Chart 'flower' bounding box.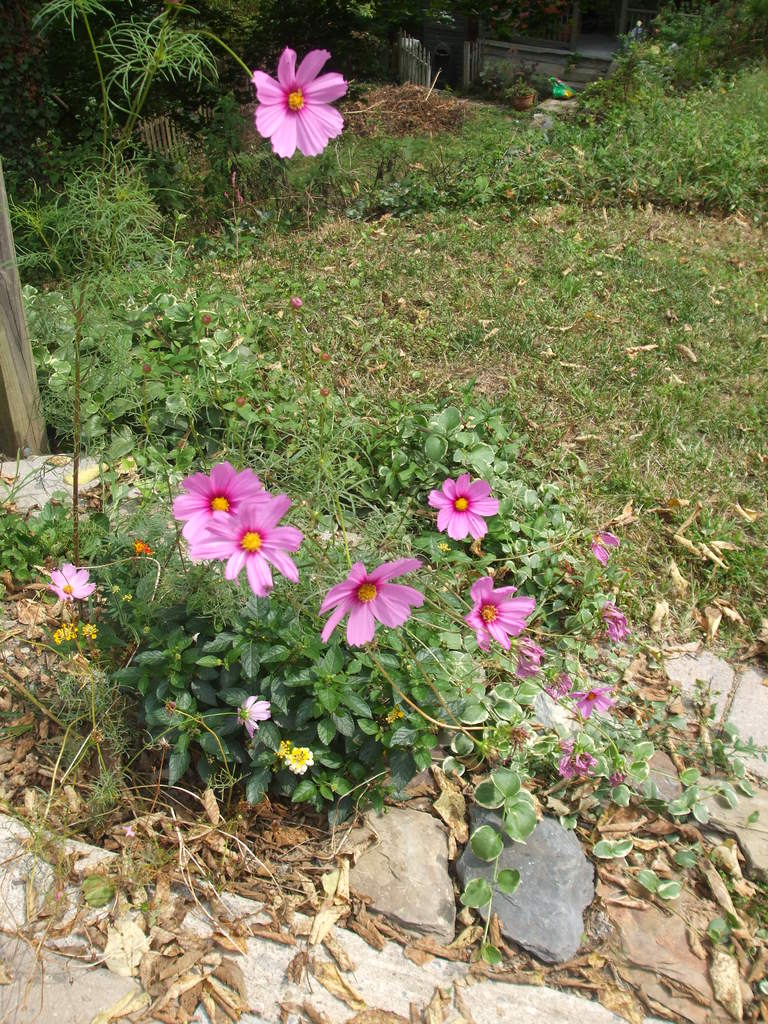
Charted: 597,598,632,645.
